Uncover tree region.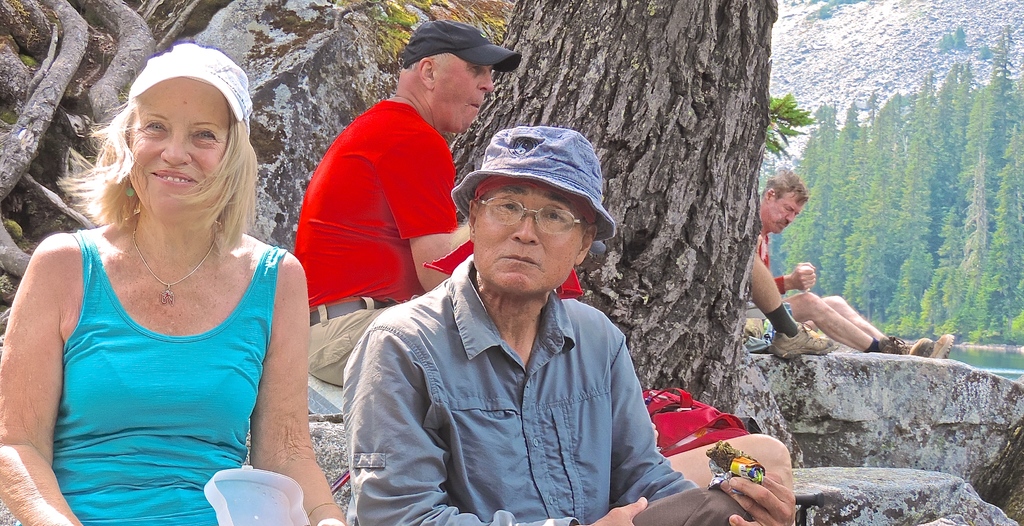
Uncovered: (x1=452, y1=0, x2=811, y2=469).
